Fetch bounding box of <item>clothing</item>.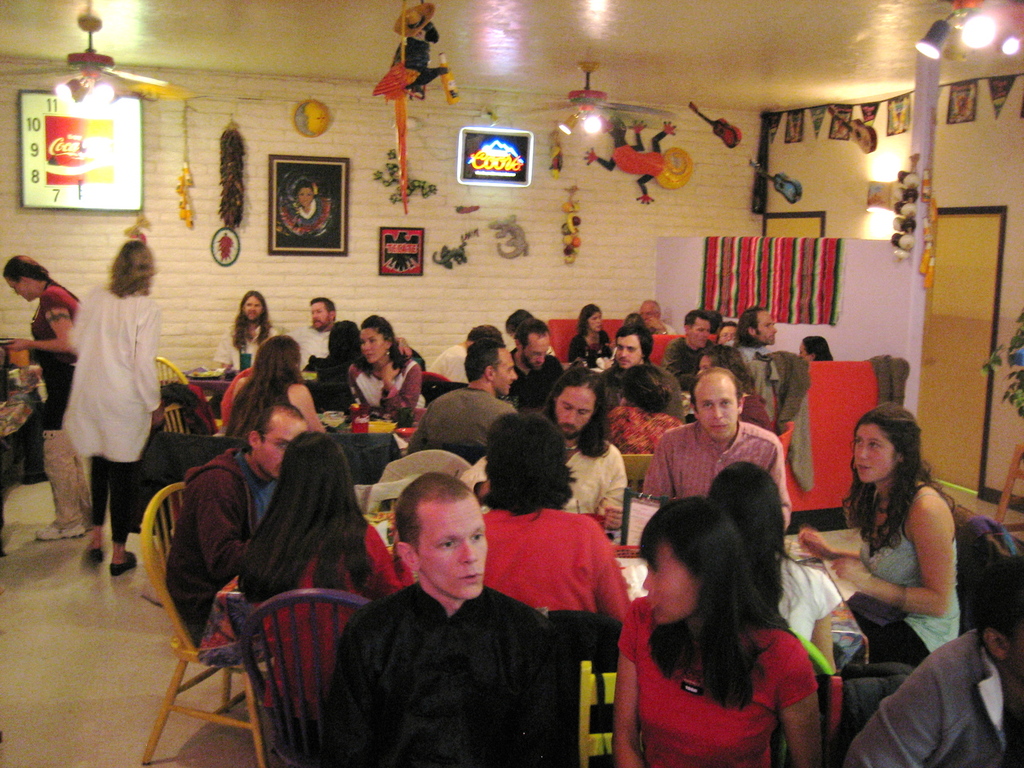
Bbox: <bbox>568, 329, 616, 366</bbox>.
